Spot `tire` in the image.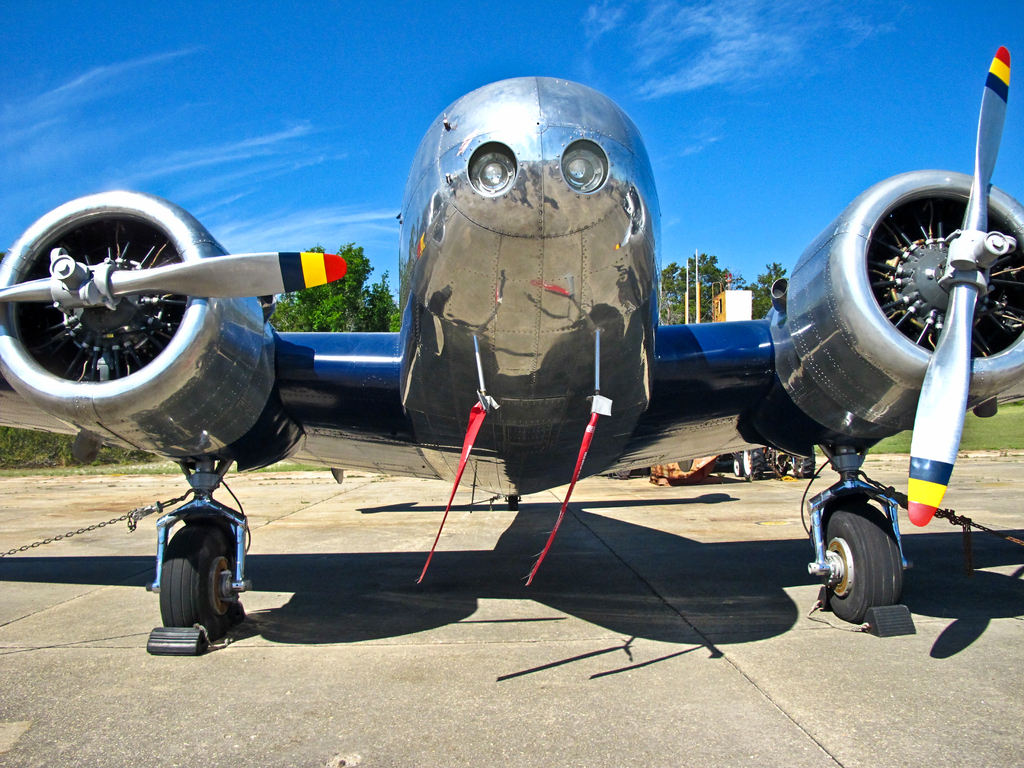
`tire` found at locate(749, 449, 769, 481).
